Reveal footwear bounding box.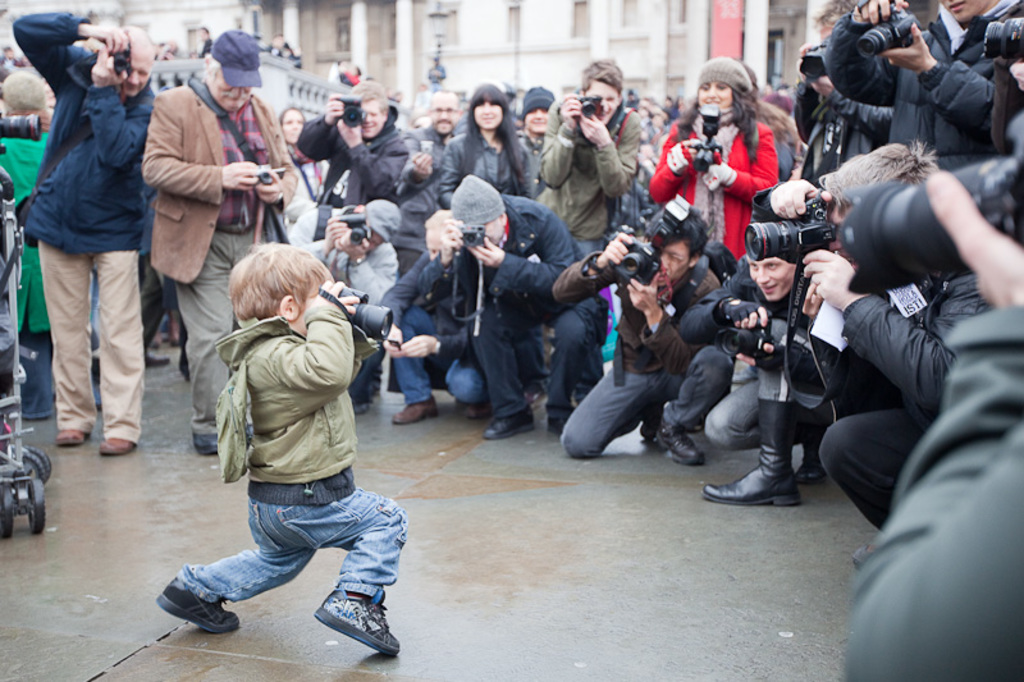
Revealed: region(483, 408, 540, 440).
